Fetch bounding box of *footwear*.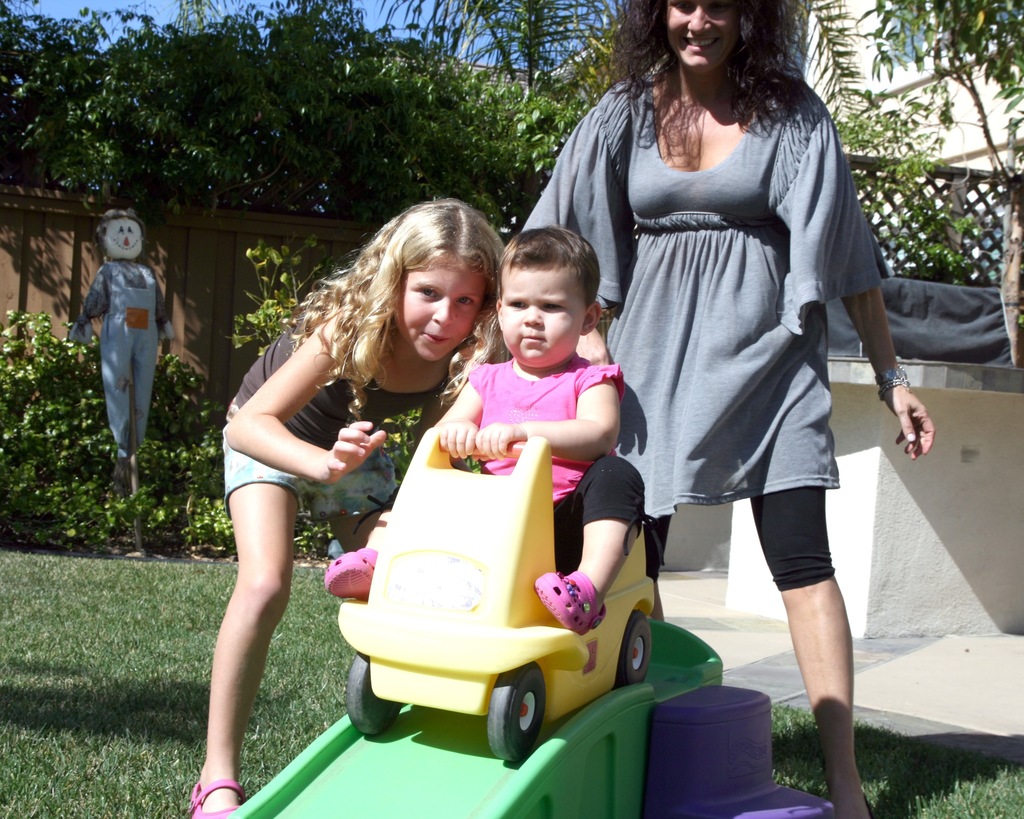
Bbox: {"left": 184, "top": 779, "right": 246, "bottom": 818}.
